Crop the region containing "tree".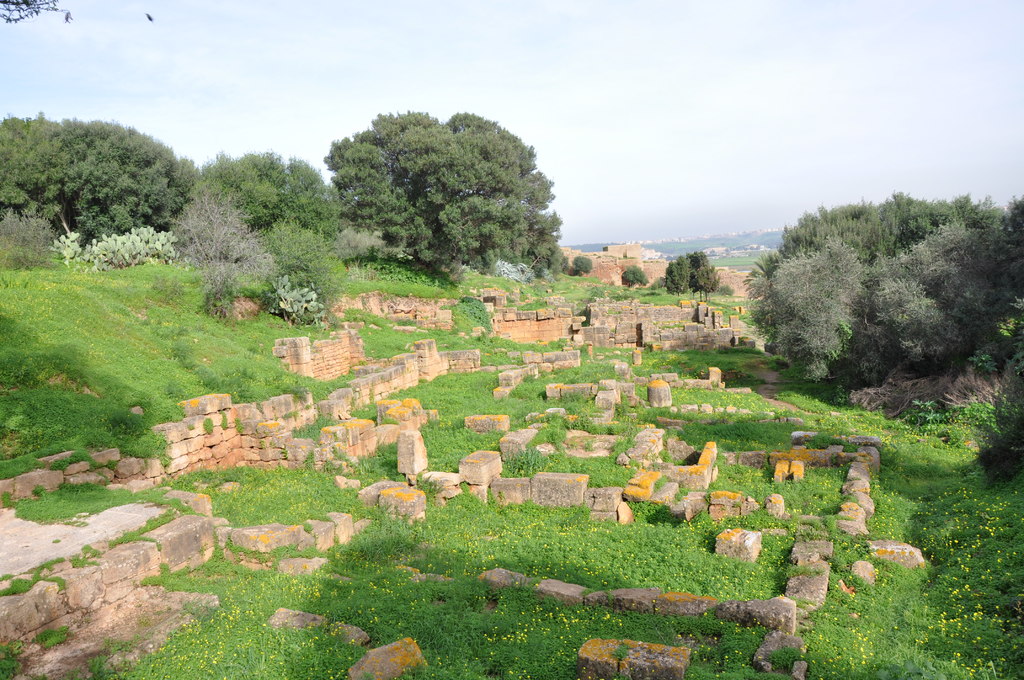
Crop region: pyautogui.locateOnScreen(323, 93, 575, 285).
